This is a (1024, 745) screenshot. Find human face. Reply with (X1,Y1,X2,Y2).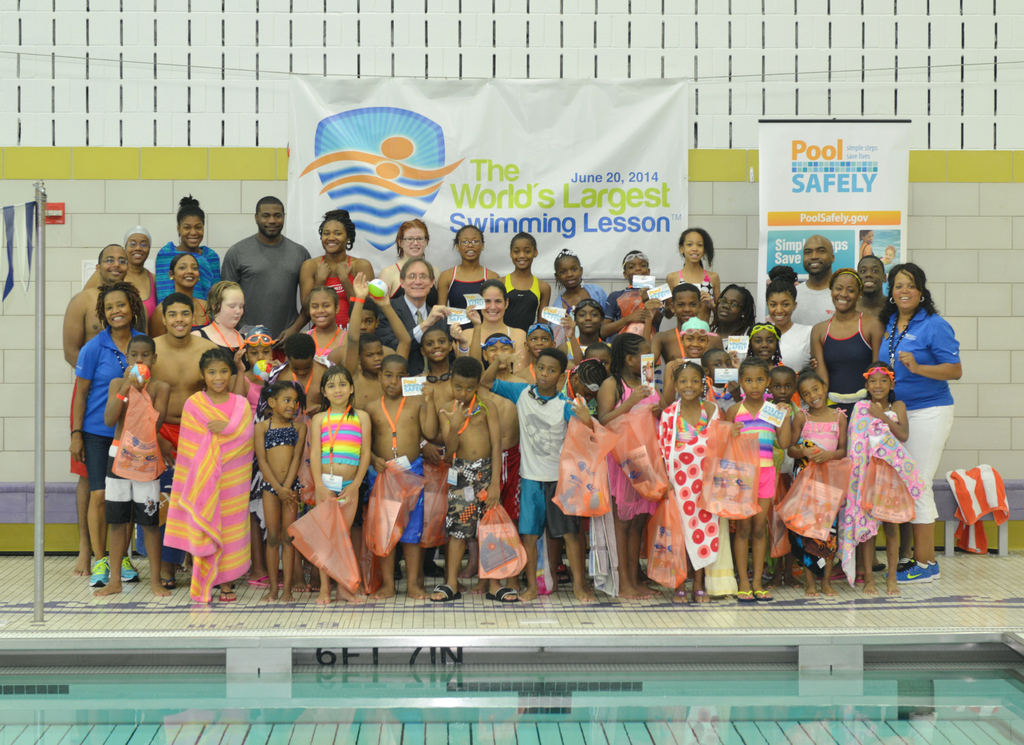
(95,246,124,282).
